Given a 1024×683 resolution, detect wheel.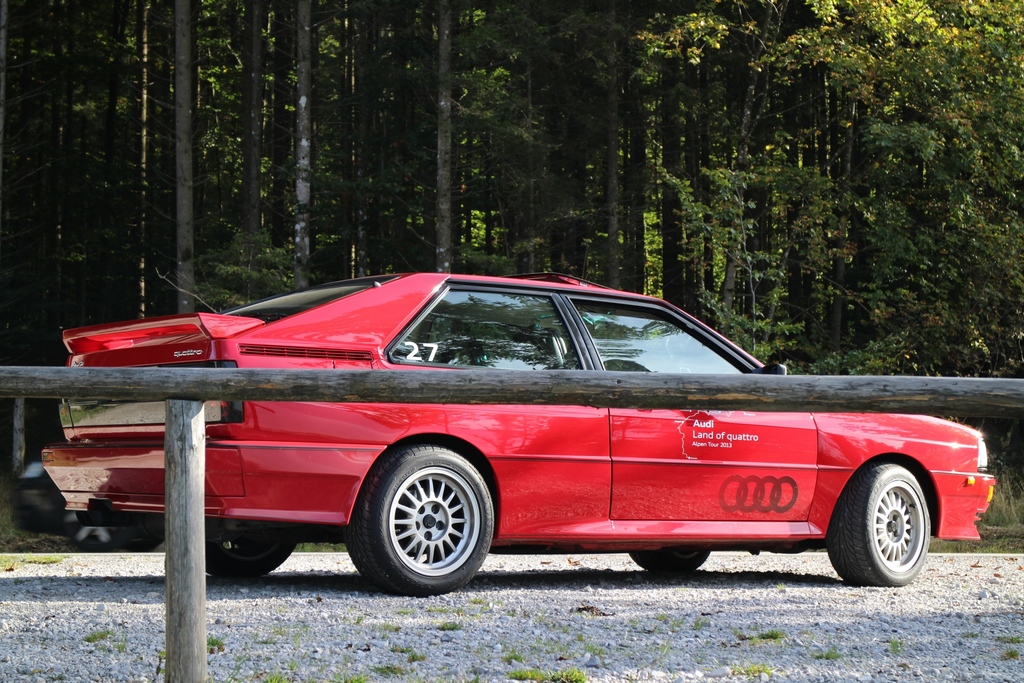
630/548/712/575.
